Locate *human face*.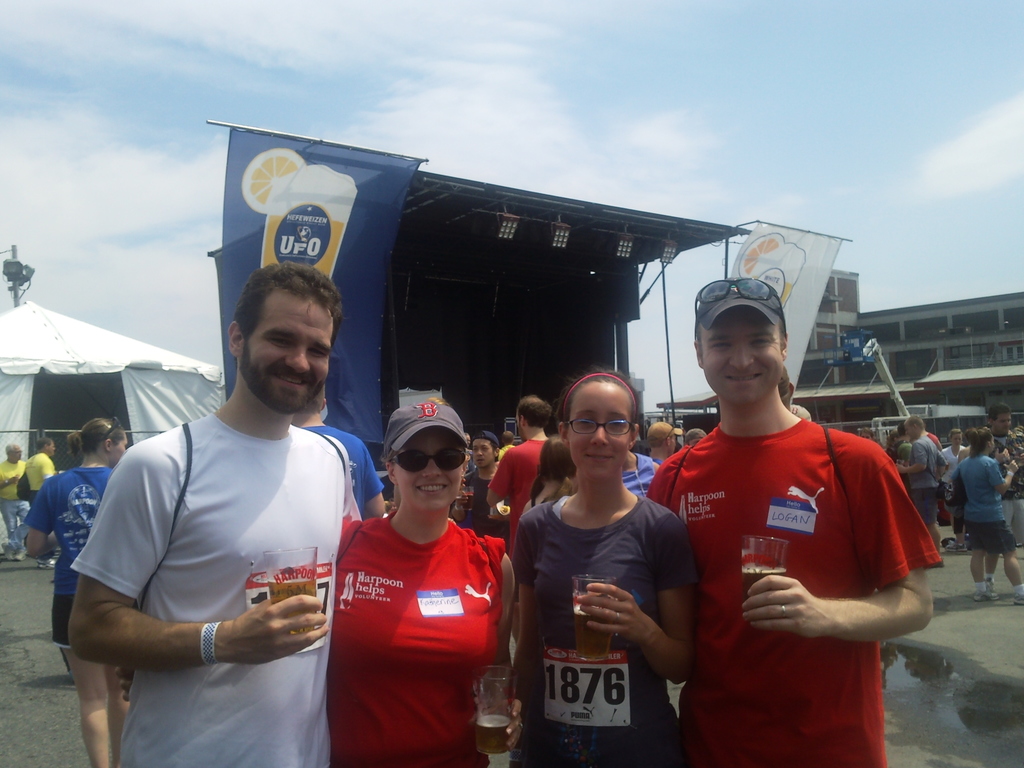
Bounding box: bbox=[470, 439, 495, 468].
